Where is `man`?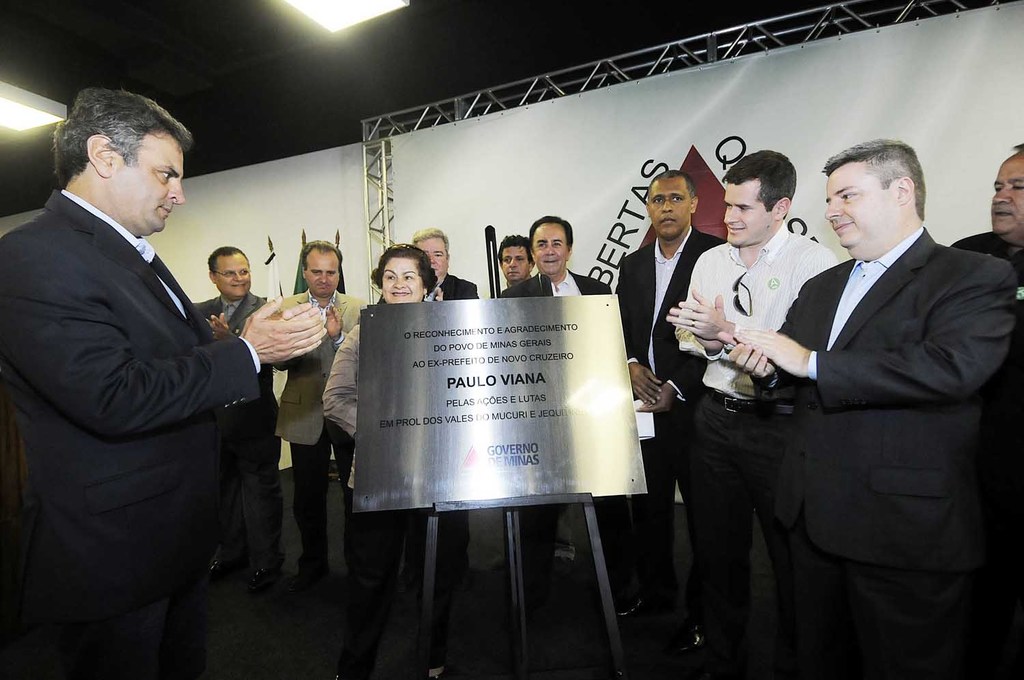
rect(494, 213, 616, 587).
